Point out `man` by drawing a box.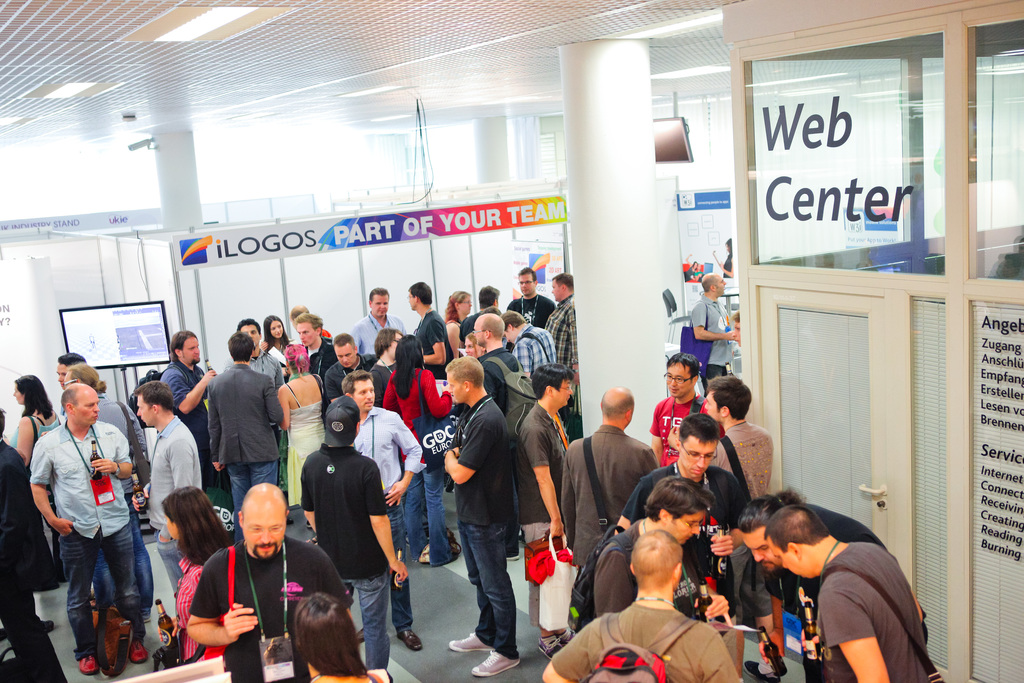
(x1=87, y1=362, x2=145, y2=621).
